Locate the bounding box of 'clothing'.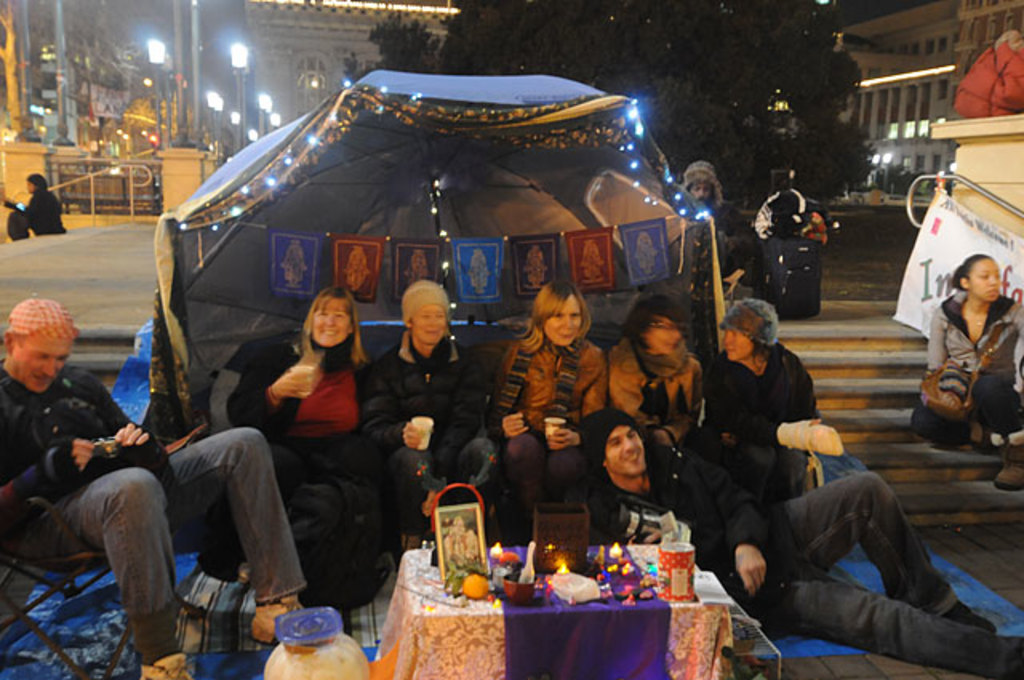
Bounding box: pyautogui.locateOnScreen(707, 198, 762, 291).
